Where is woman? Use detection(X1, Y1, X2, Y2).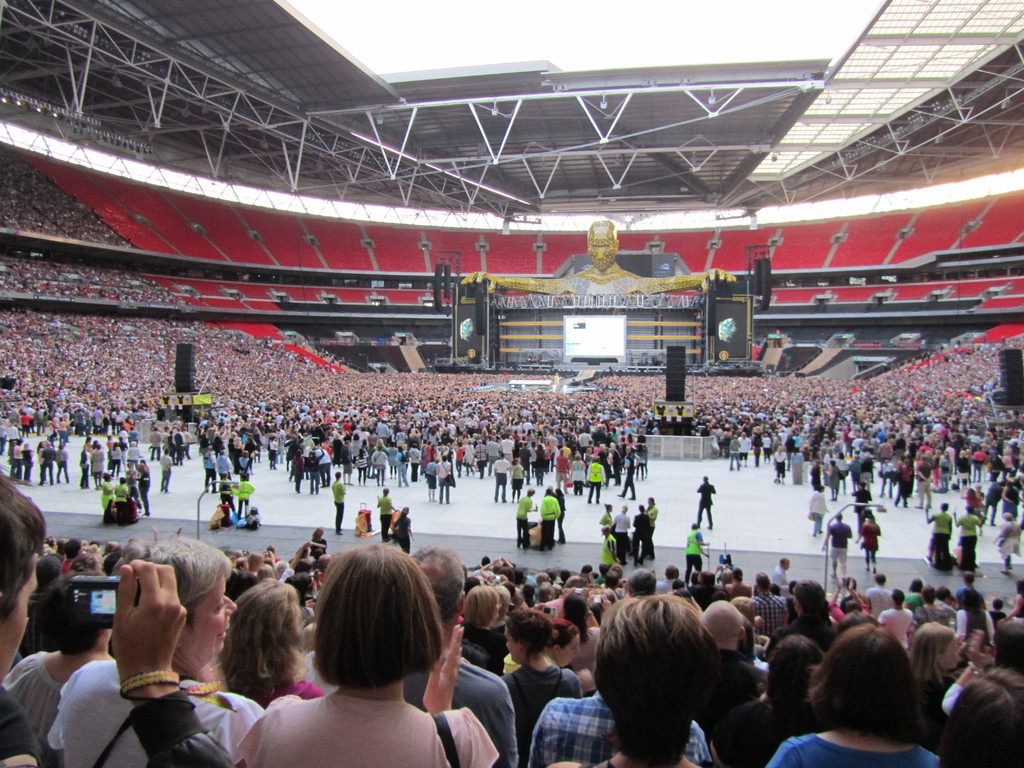
detection(245, 545, 488, 767).
